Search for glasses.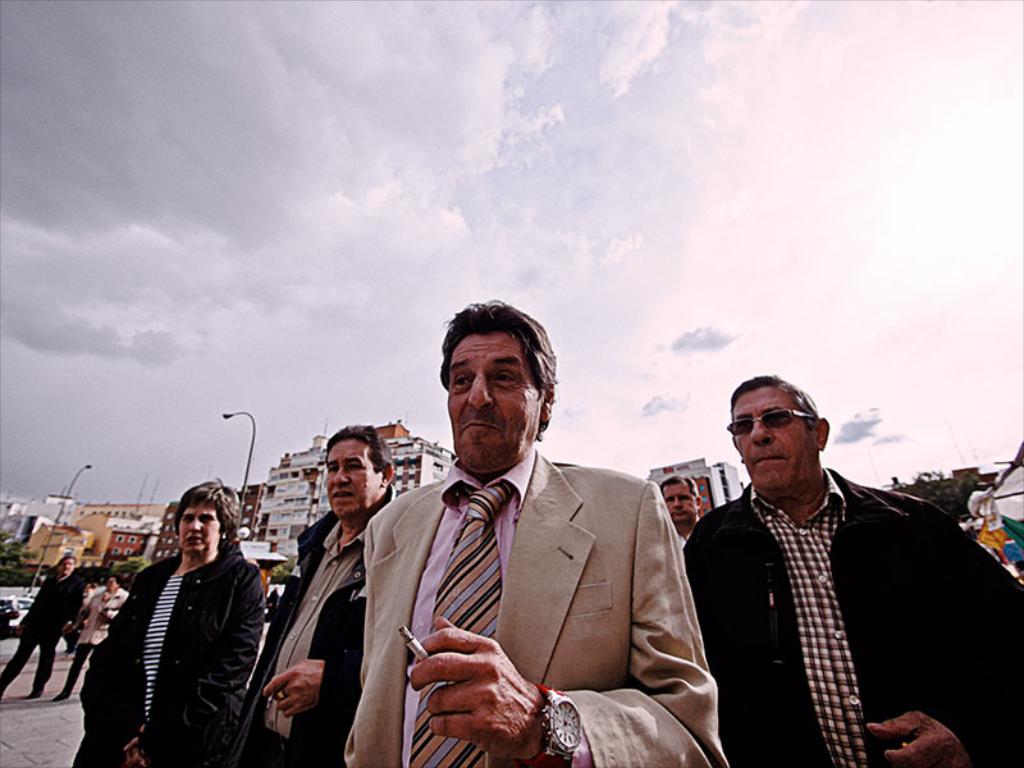
Found at 724,407,817,439.
